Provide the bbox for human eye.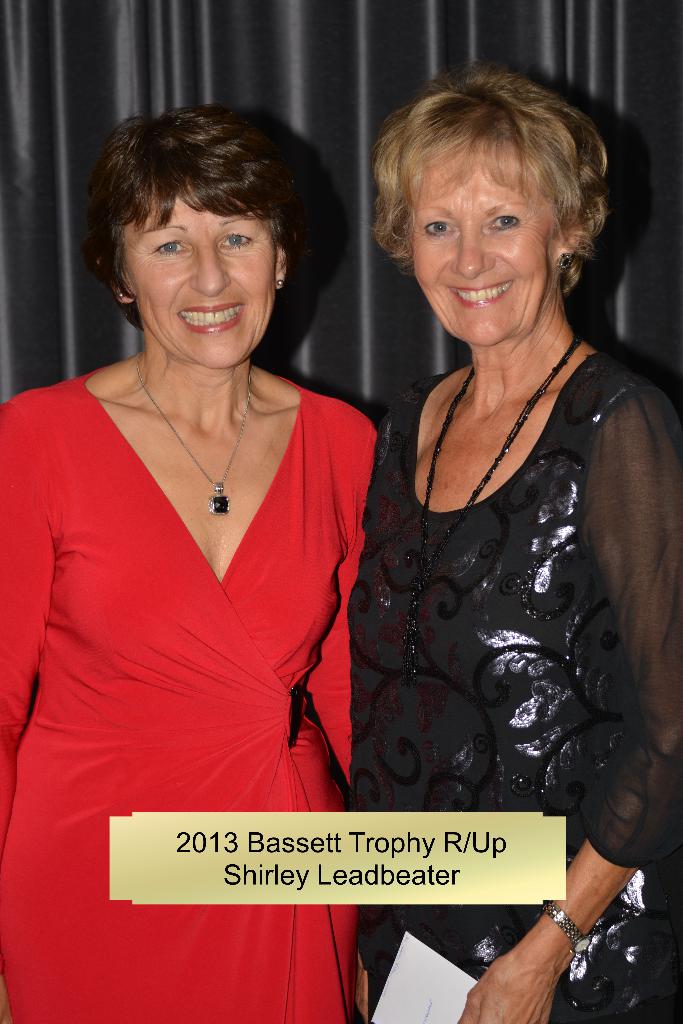
{"x1": 490, "y1": 209, "x2": 521, "y2": 232}.
